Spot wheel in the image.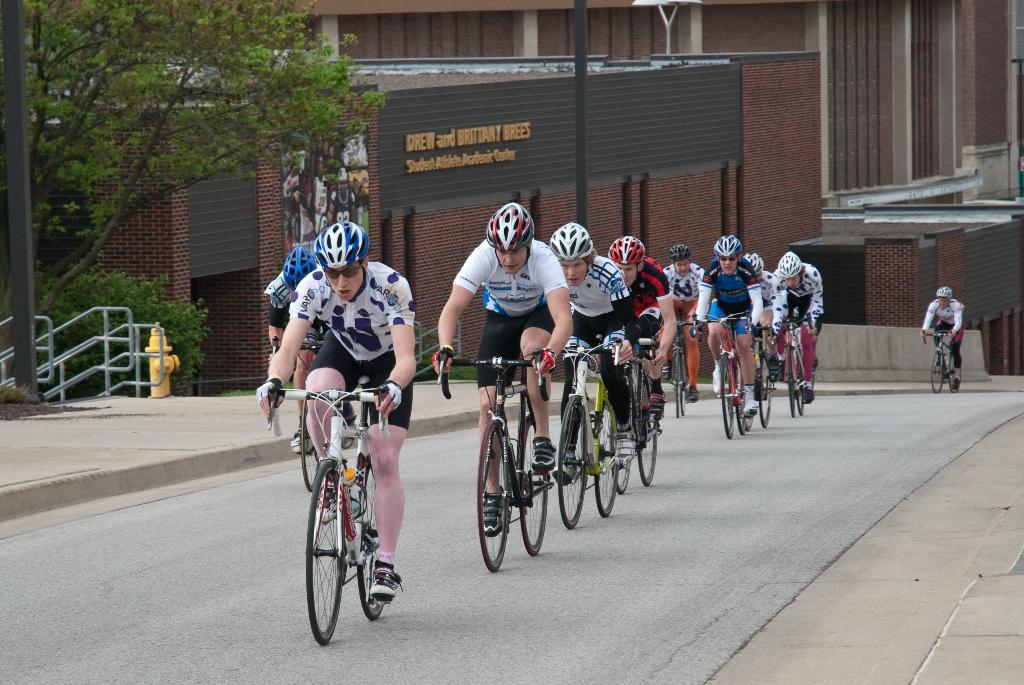
wheel found at [x1=929, y1=351, x2=943, y2=391].
